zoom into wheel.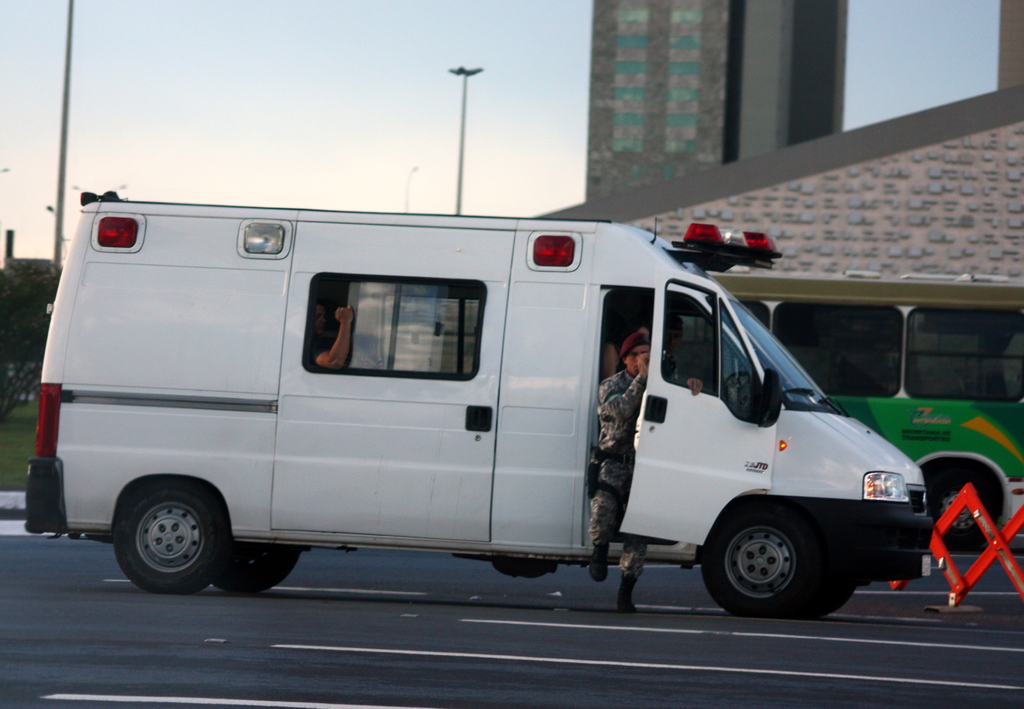
Zoom target: <region>214, 537, 307, 596</region>.
